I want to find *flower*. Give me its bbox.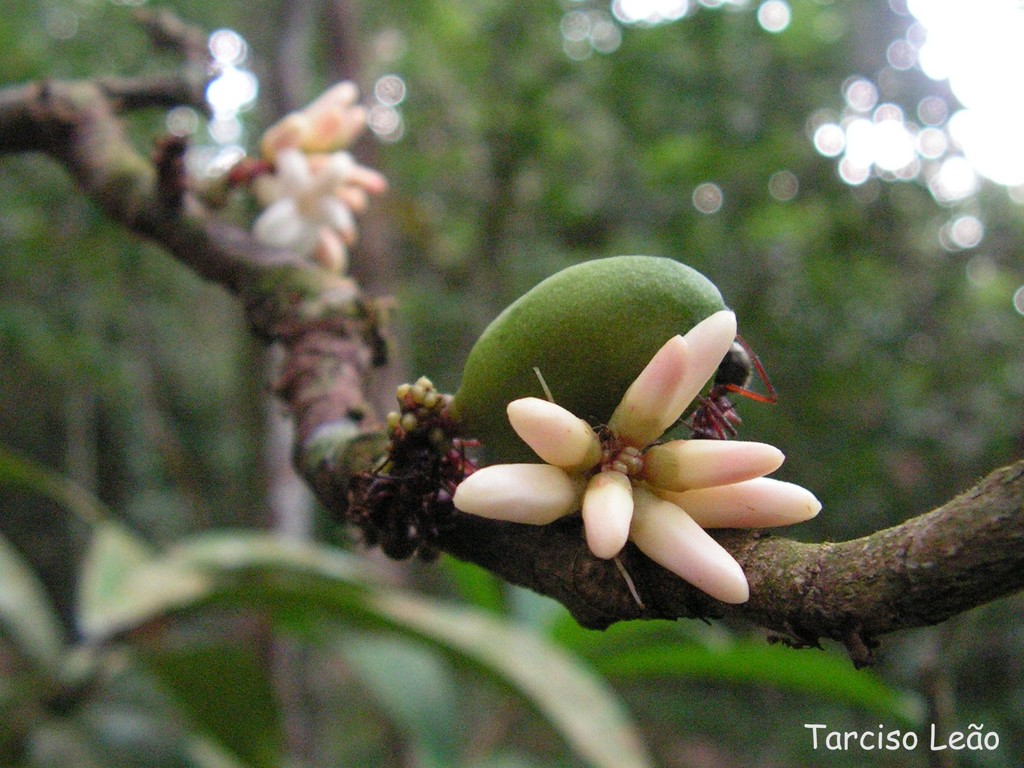
crop(608, 308, 736, 455).
